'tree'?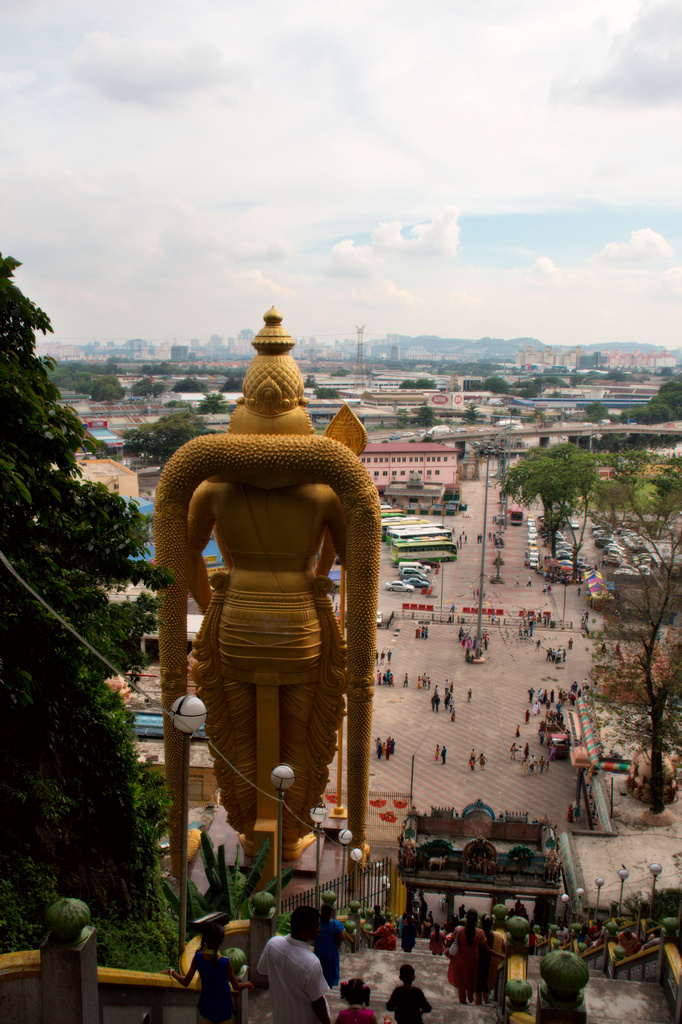
[501, 441, 589, 558]
